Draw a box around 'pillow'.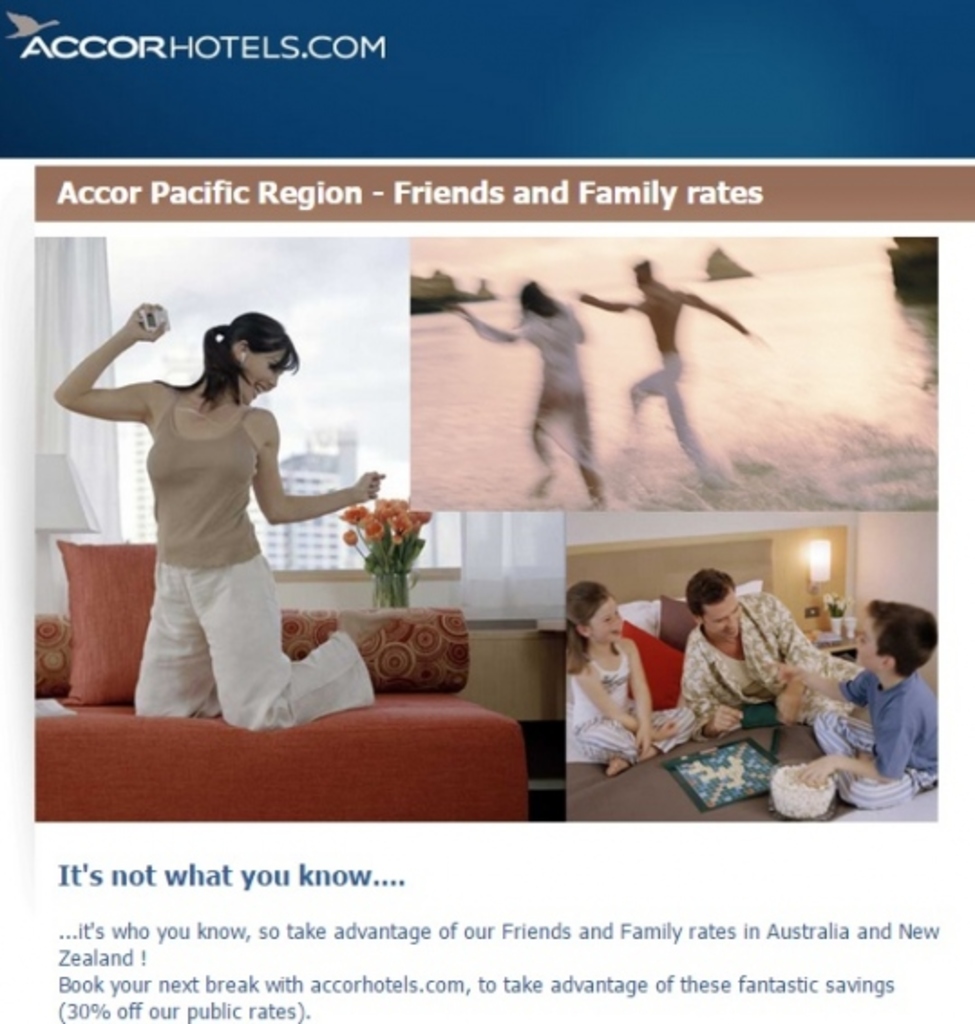
bbox=[626, 615, 680, 707].
